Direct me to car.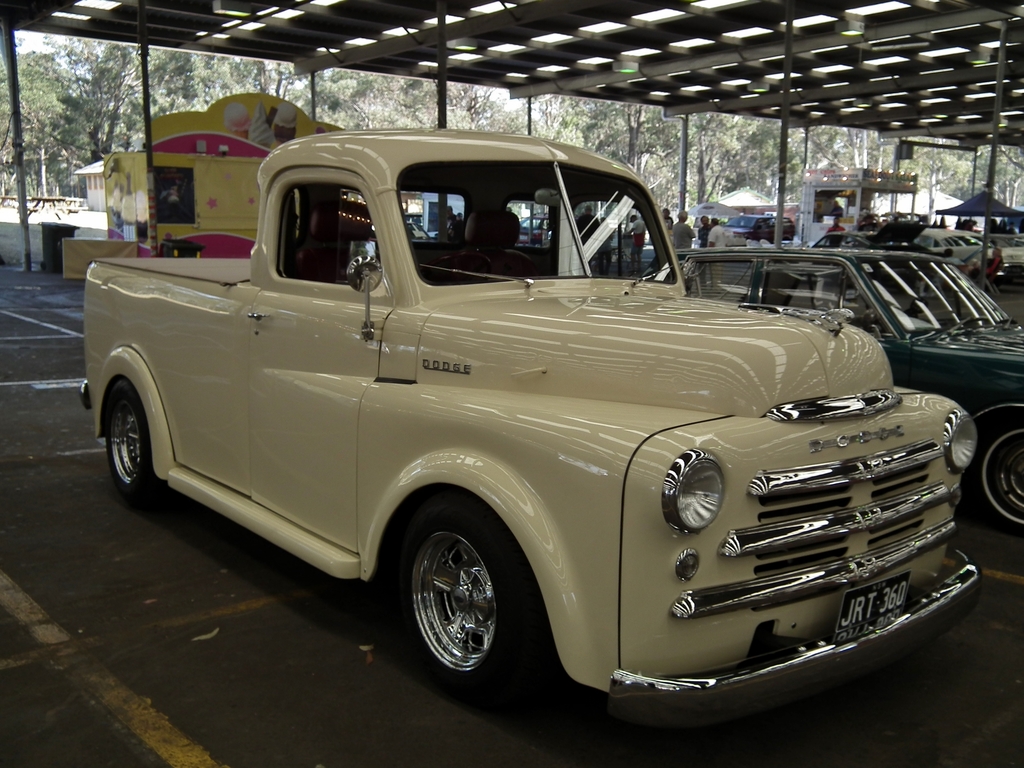
Direction: (678, 250, 1023, 549).
